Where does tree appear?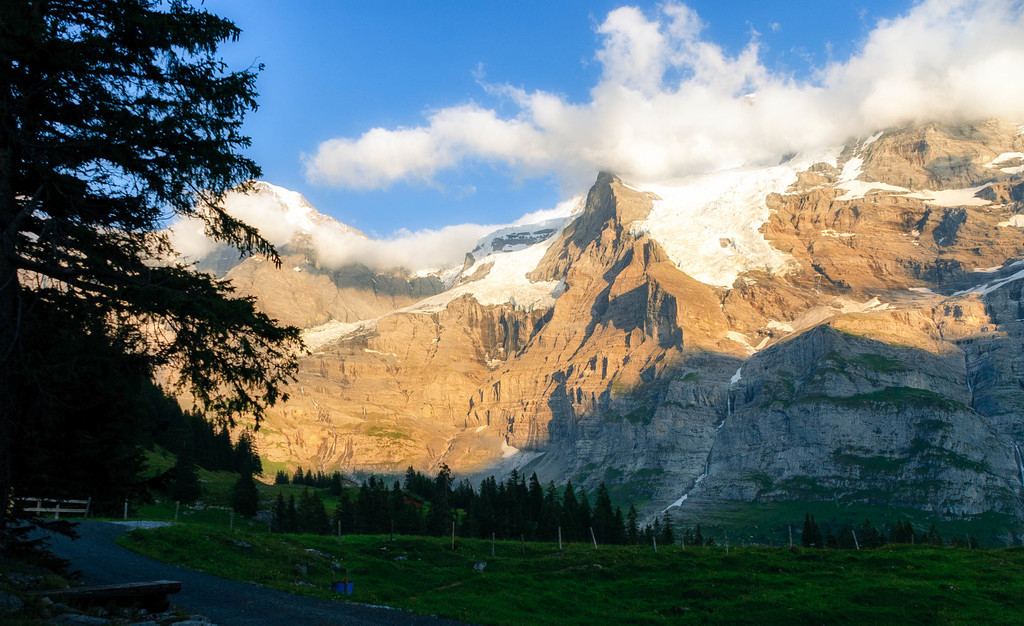
Appears at (x1=0, y1=0, x2=300, y2=526).
